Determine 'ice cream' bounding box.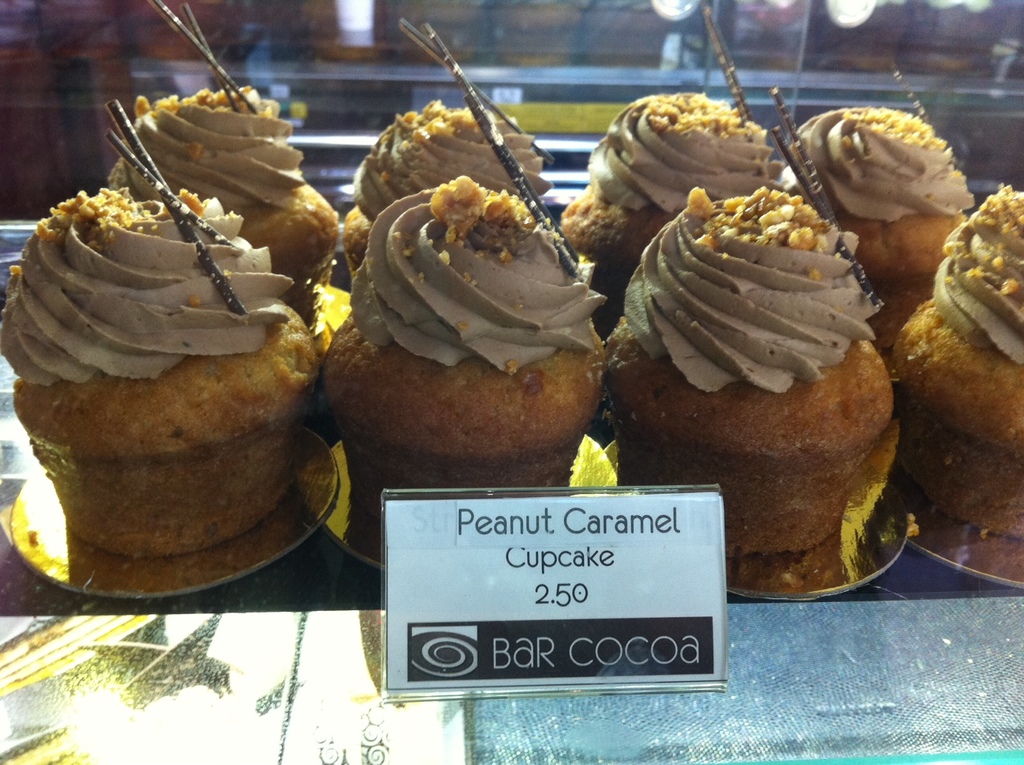
Determined: region(585, 85, 785, 214).
